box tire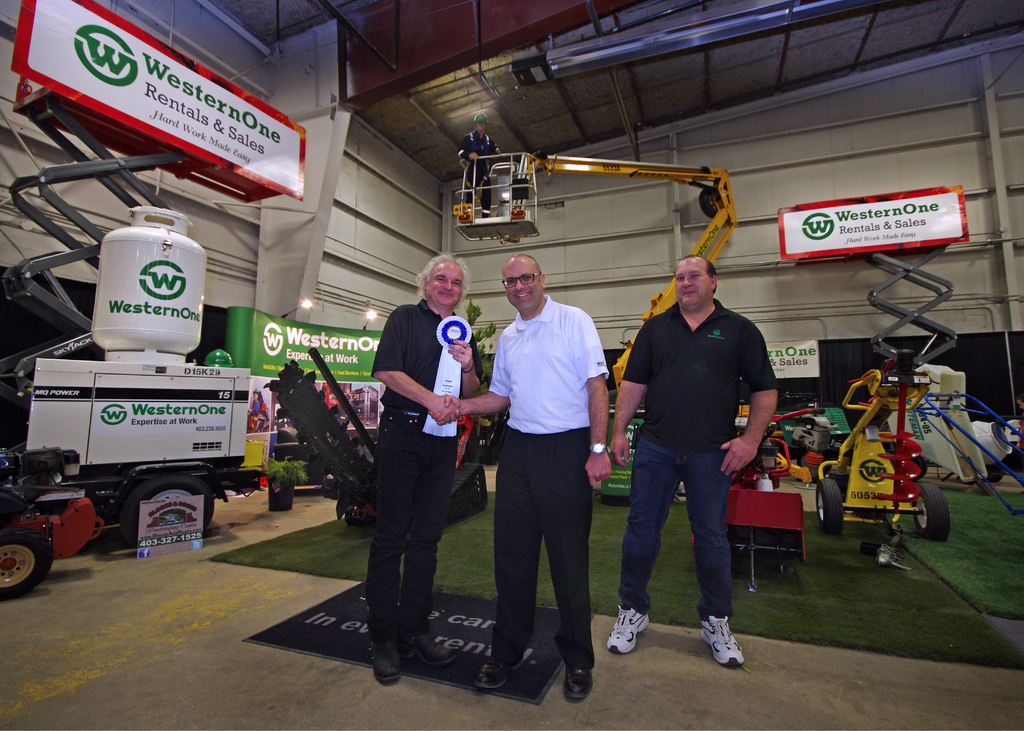
796:447:830:478
